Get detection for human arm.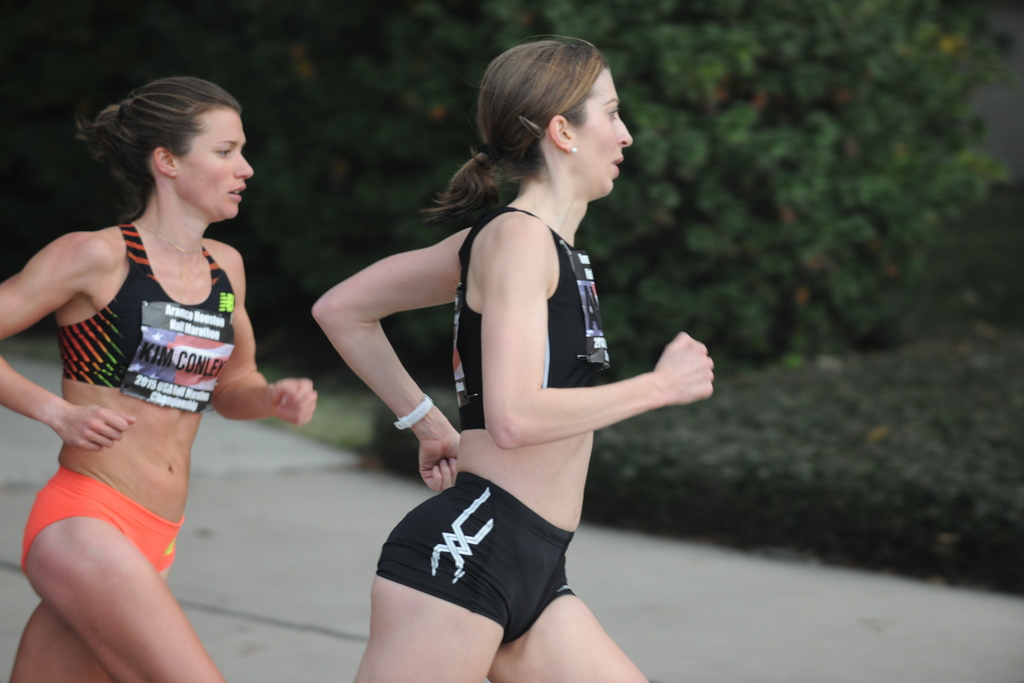
Detection: [209,247,319,425].
